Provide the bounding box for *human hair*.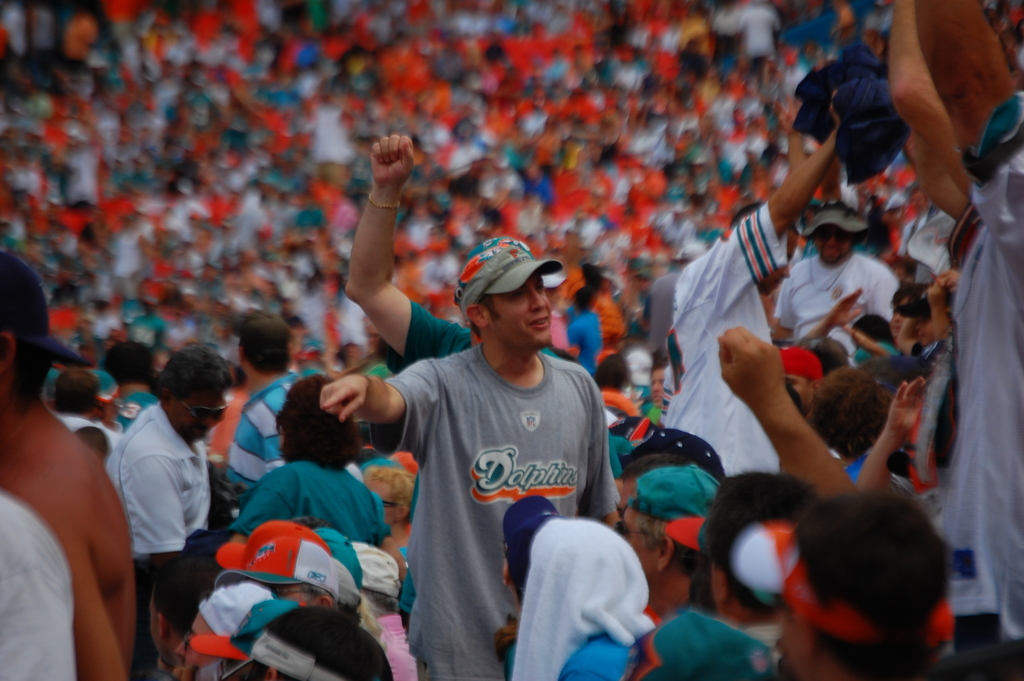
BBox(156, 345, 236, 408).
